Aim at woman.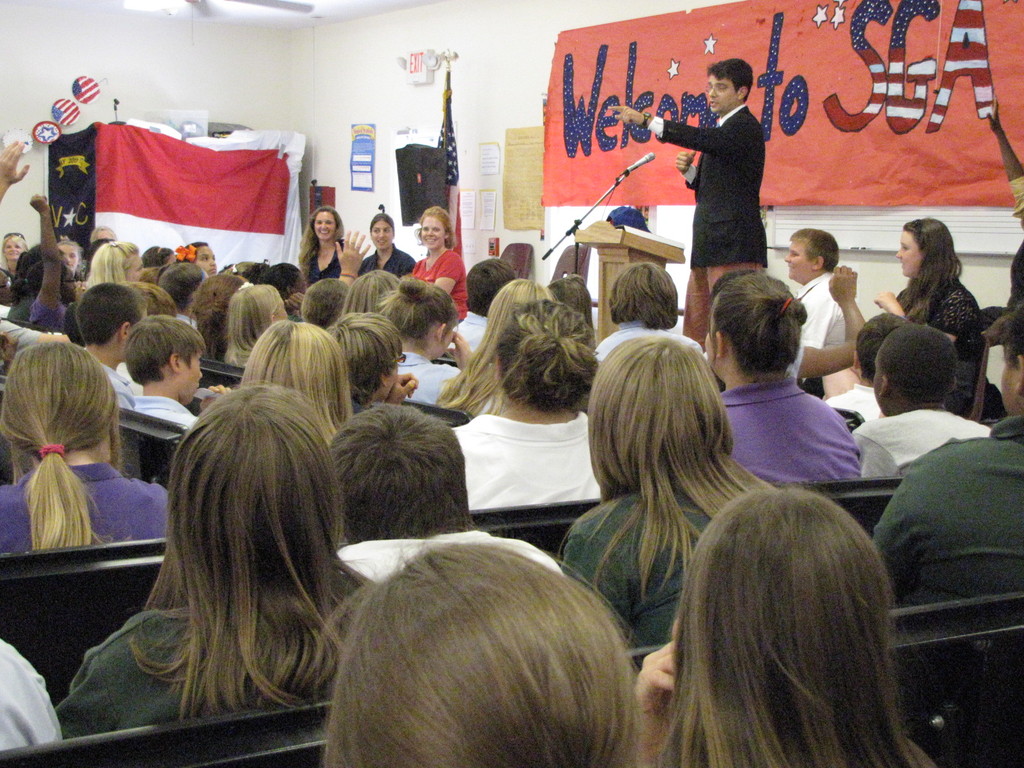
Aimed at 293:204:348:282.
